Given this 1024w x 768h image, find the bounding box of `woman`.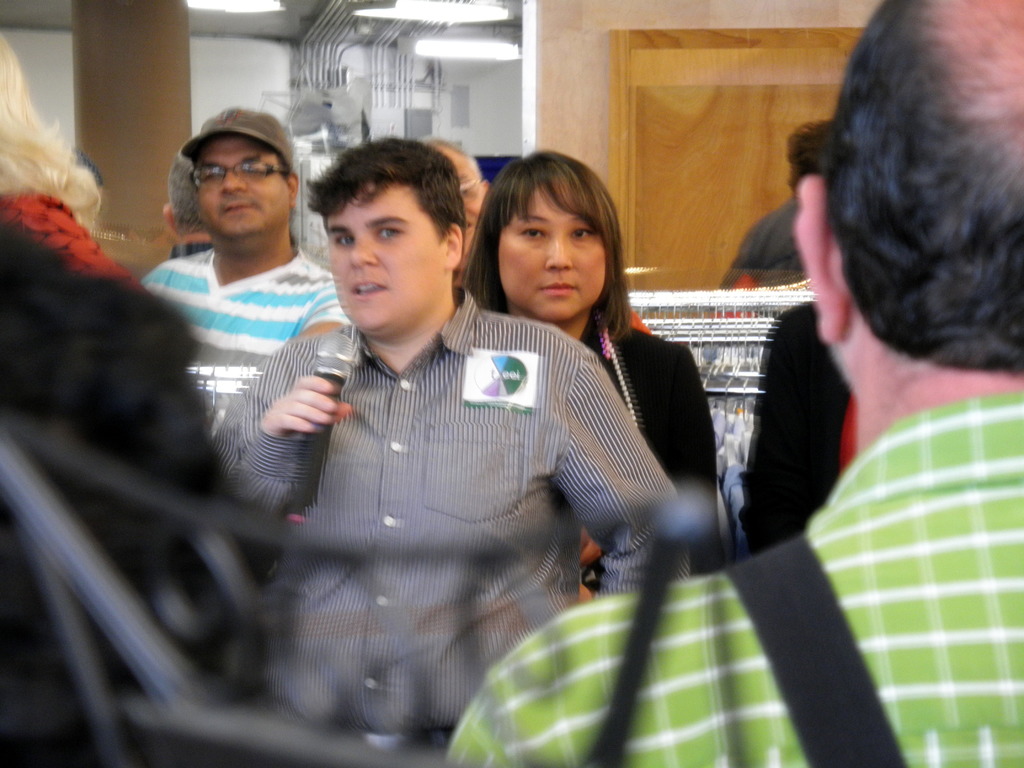
region(0, 8, 227, 761).
